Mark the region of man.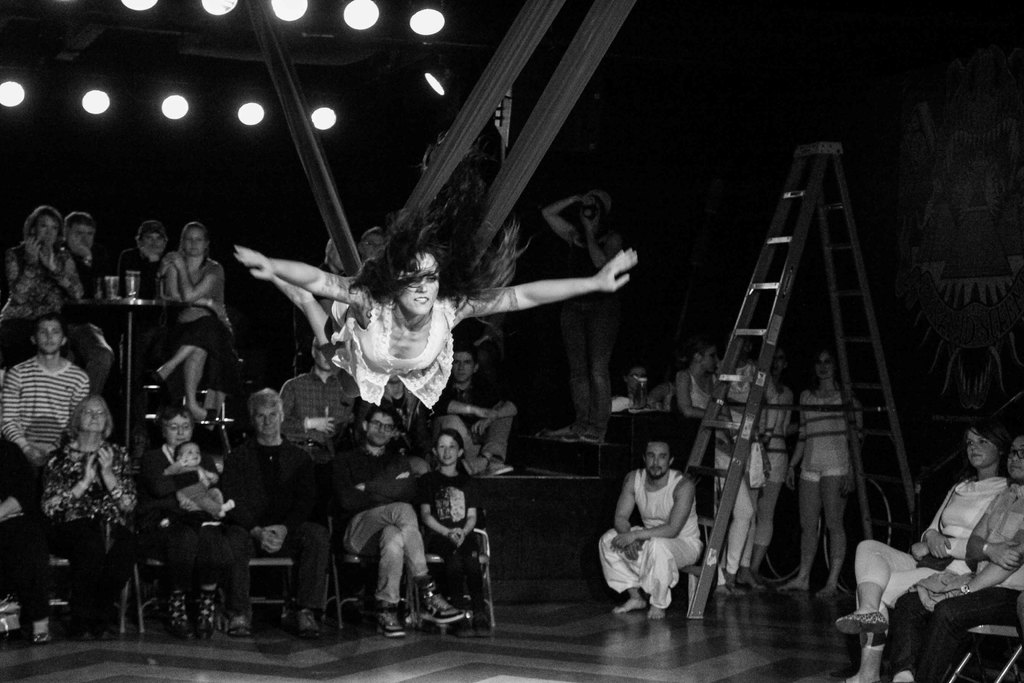
Region: 0/316/90/497.
